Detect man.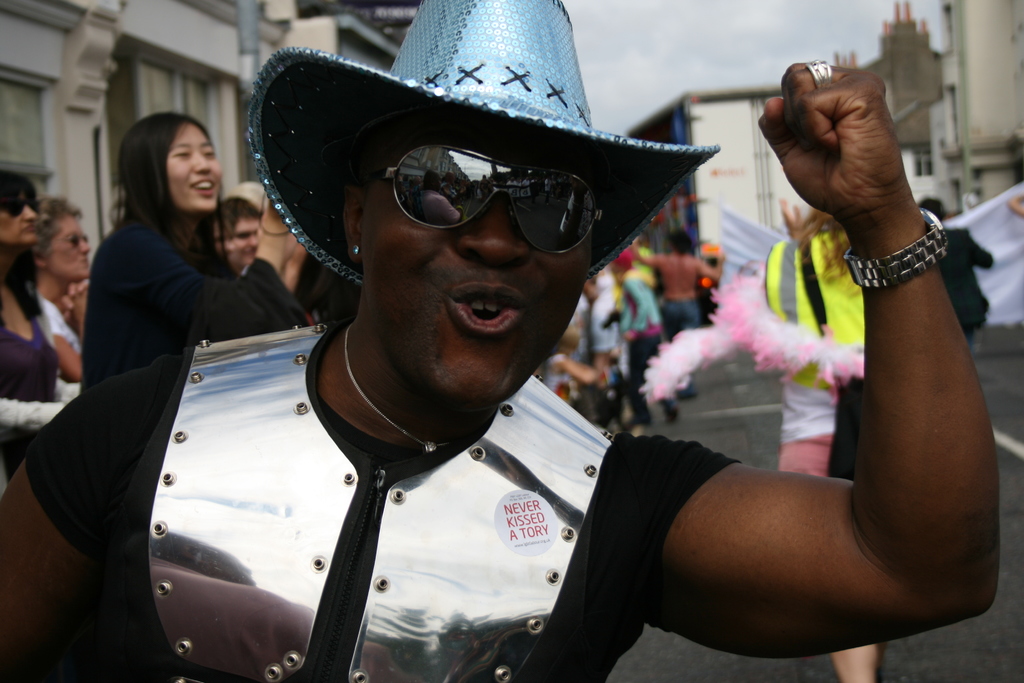
Detected at 218 197 310 325.
